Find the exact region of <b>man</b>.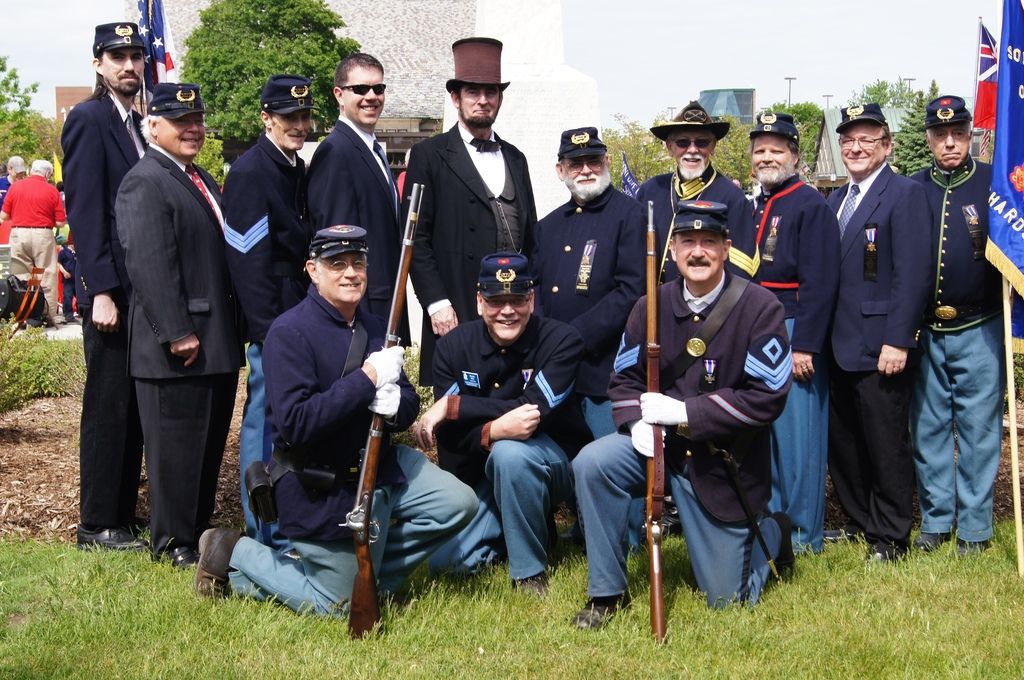
Exact region: x1=901 y1=84 x2=1011 y2=555.
